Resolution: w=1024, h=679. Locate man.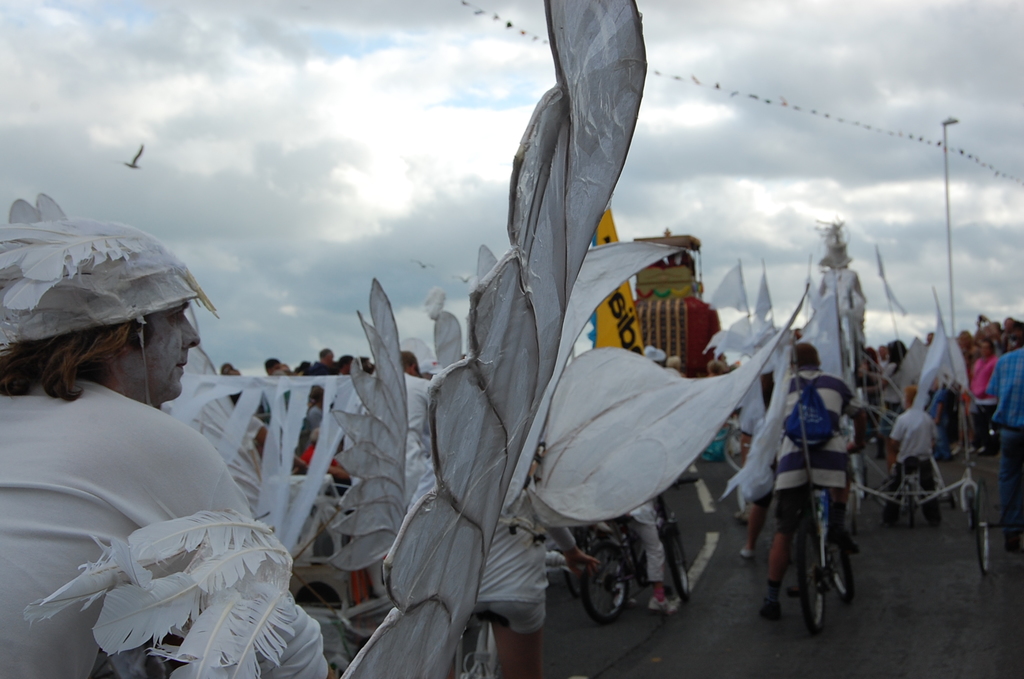
(x1=988, y1=322, x2=1023, y2=557).
